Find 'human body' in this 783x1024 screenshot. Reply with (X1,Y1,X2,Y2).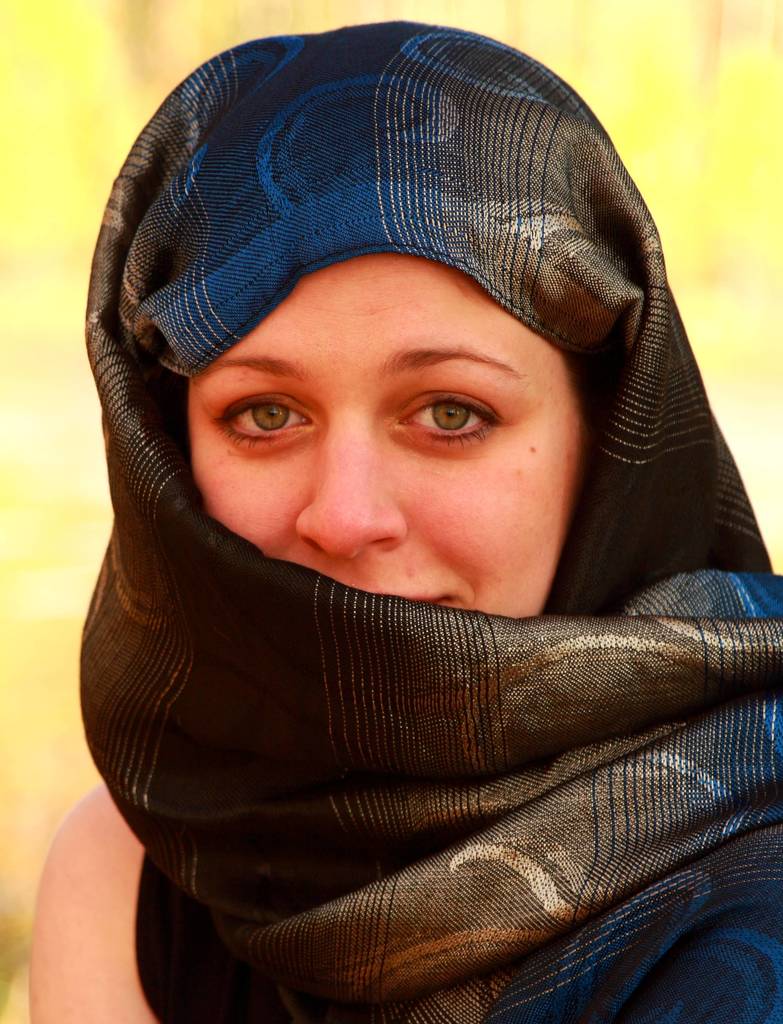
(15,22,769,952).
